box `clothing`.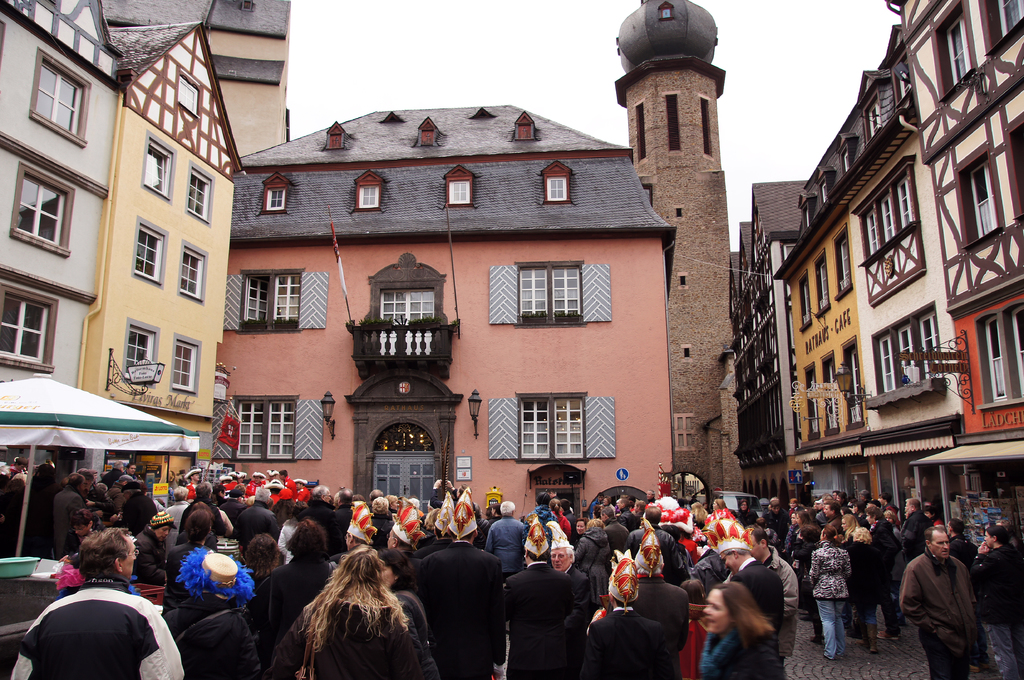
[x1=811, y1=514, x2=831, y2=532].
